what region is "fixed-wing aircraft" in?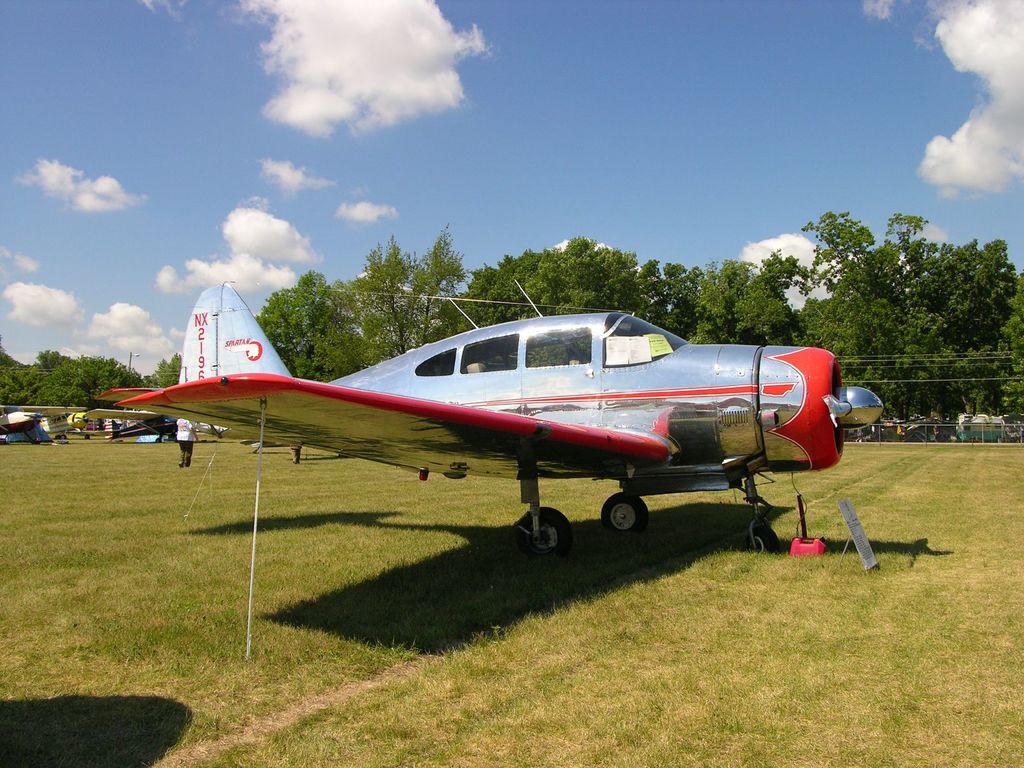
bbox=(0, 403, 82, 444).
